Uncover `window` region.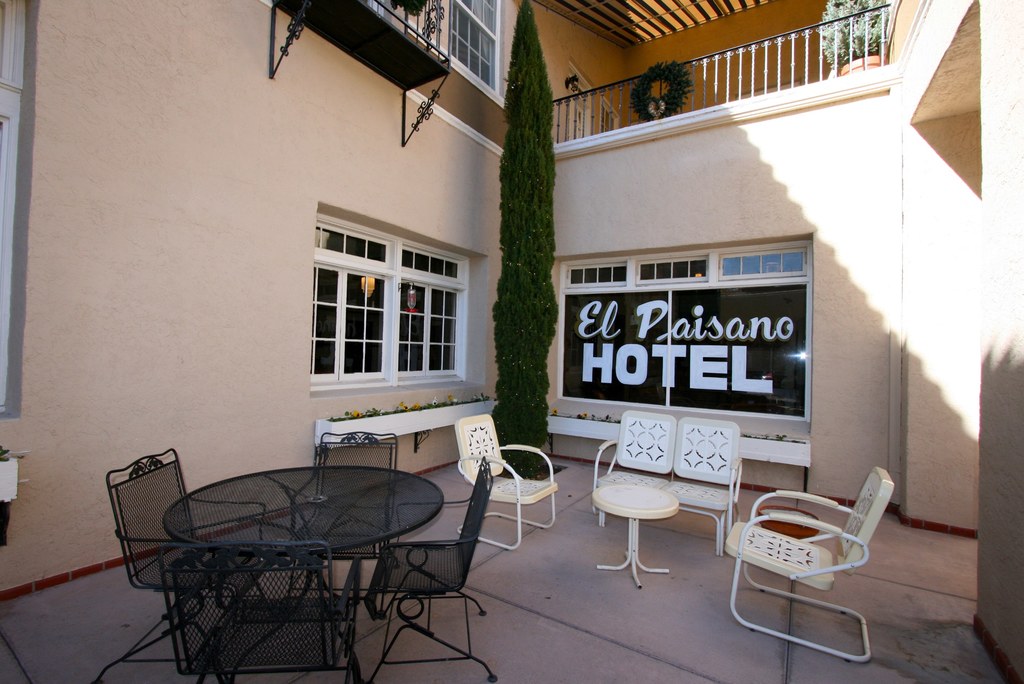
Uncovered: bbox(553, 232, 814, 432).
